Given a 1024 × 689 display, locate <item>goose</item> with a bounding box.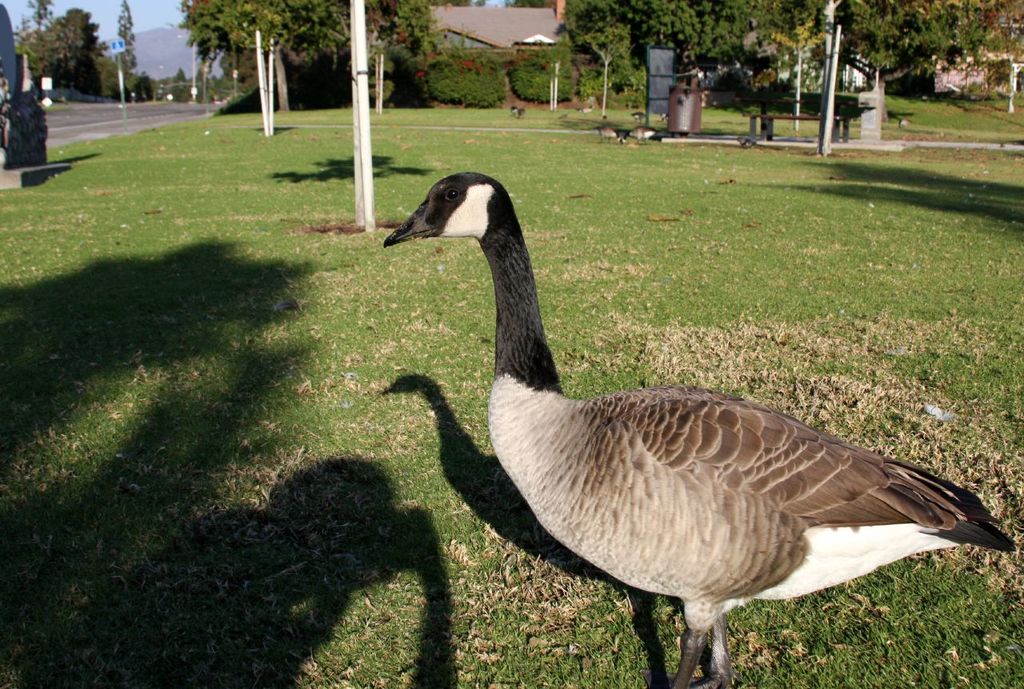
Located: pyautogui.locateOnScreen(384, 169, 1020, 688).
